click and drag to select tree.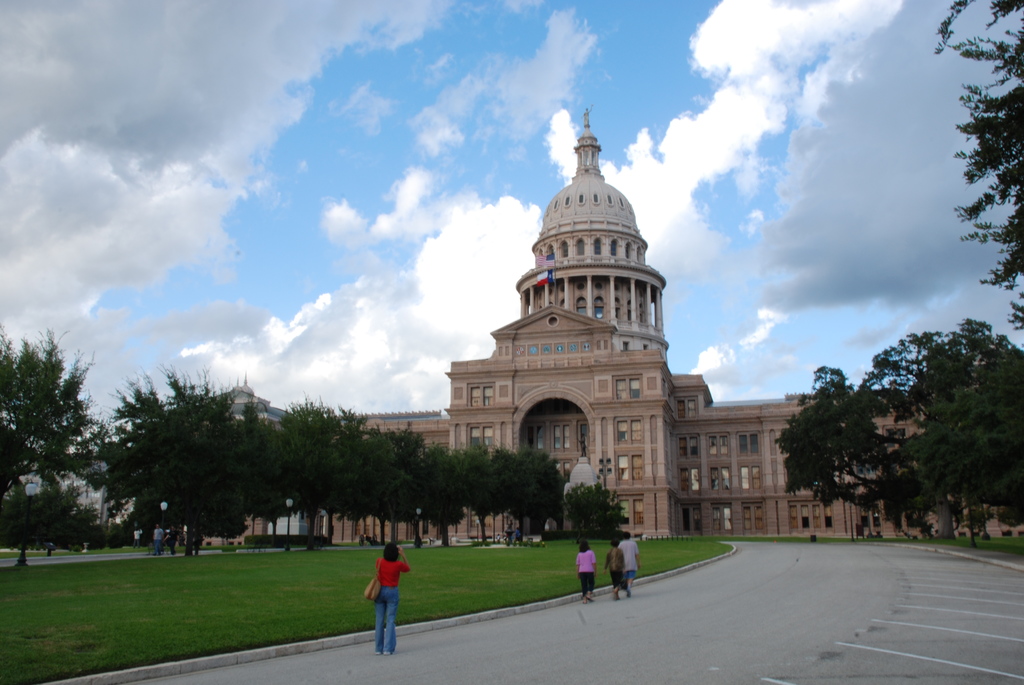
Selection: 907, 315, 1023, 544.
